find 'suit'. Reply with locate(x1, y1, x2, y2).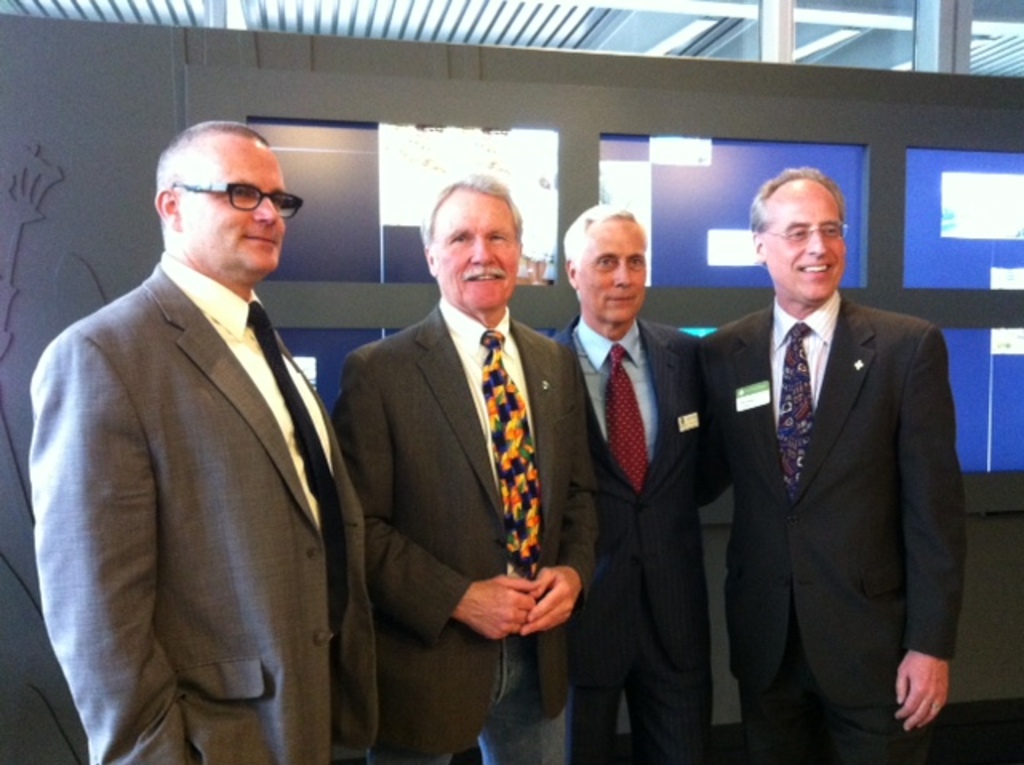
locate(26, 253, 379, 763).
